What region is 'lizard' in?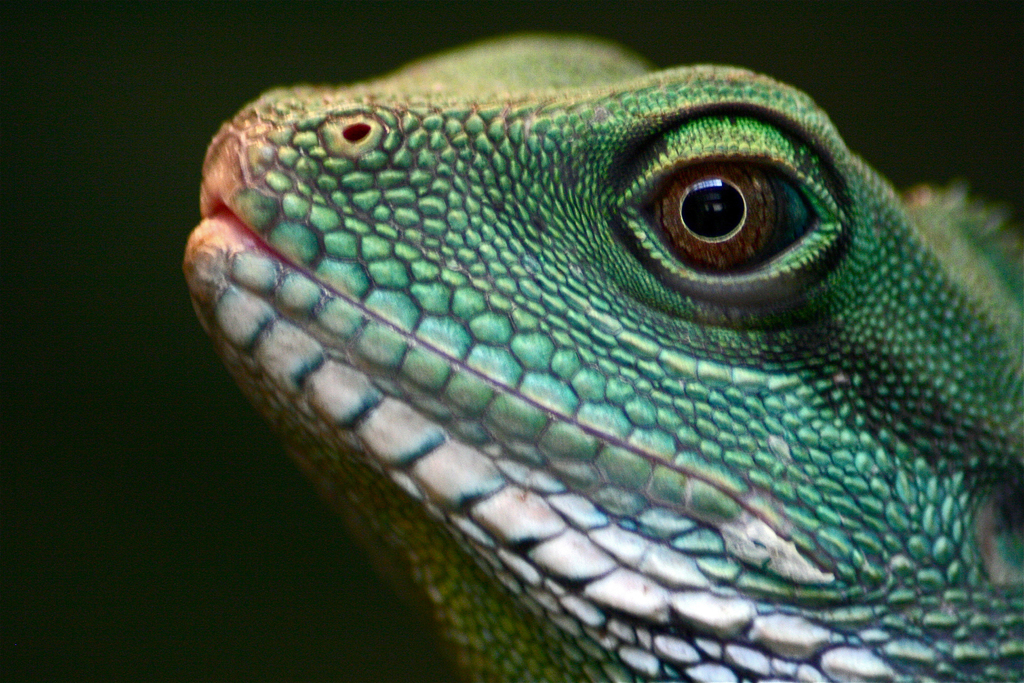
{"x1": 139, "y1": 21, "x2": 1023, "y2": 676}.
